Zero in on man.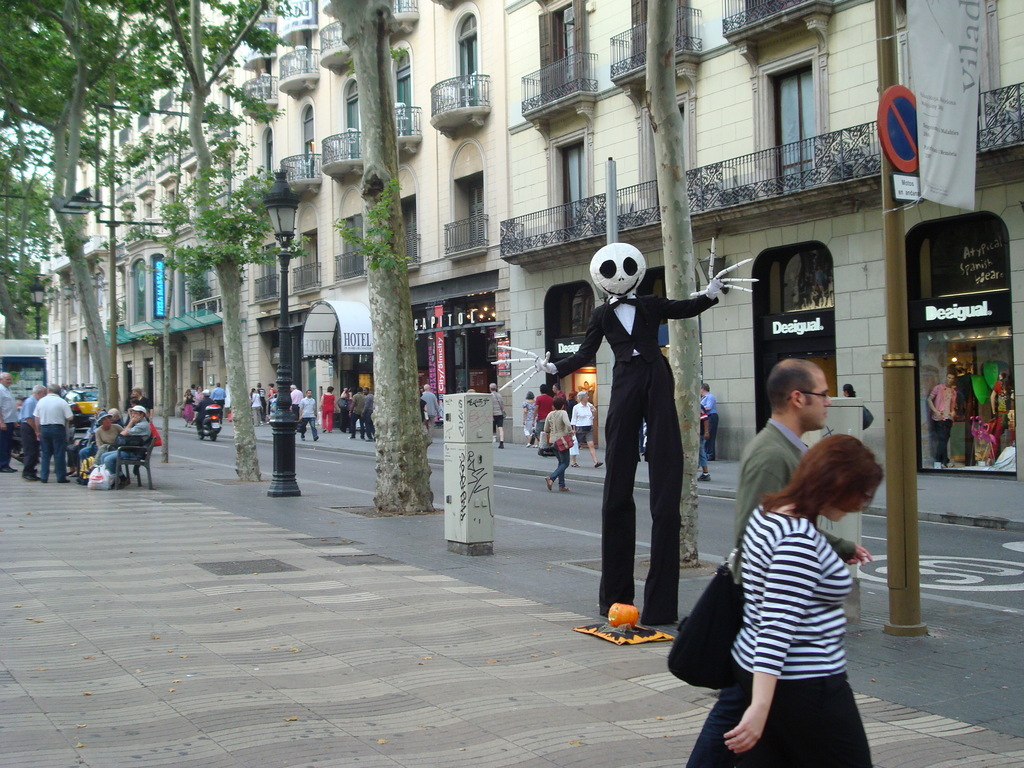
Zeroed in: (925,373,957,470).
